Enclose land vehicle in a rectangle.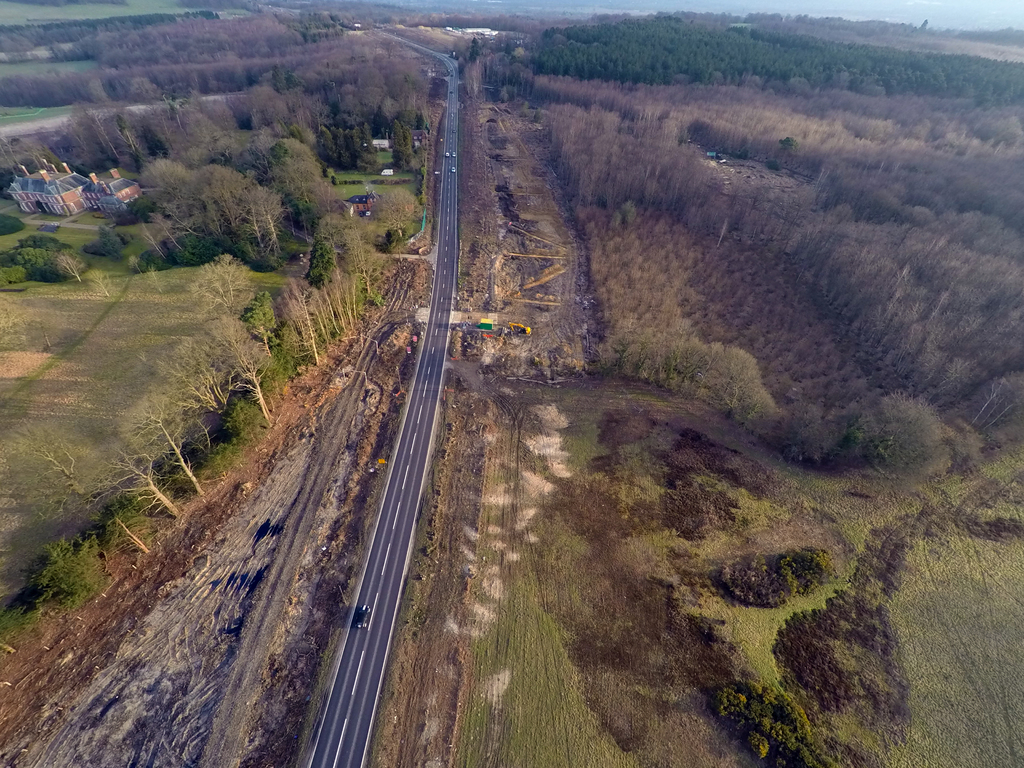
bbox(454, 168, 456, 170).
